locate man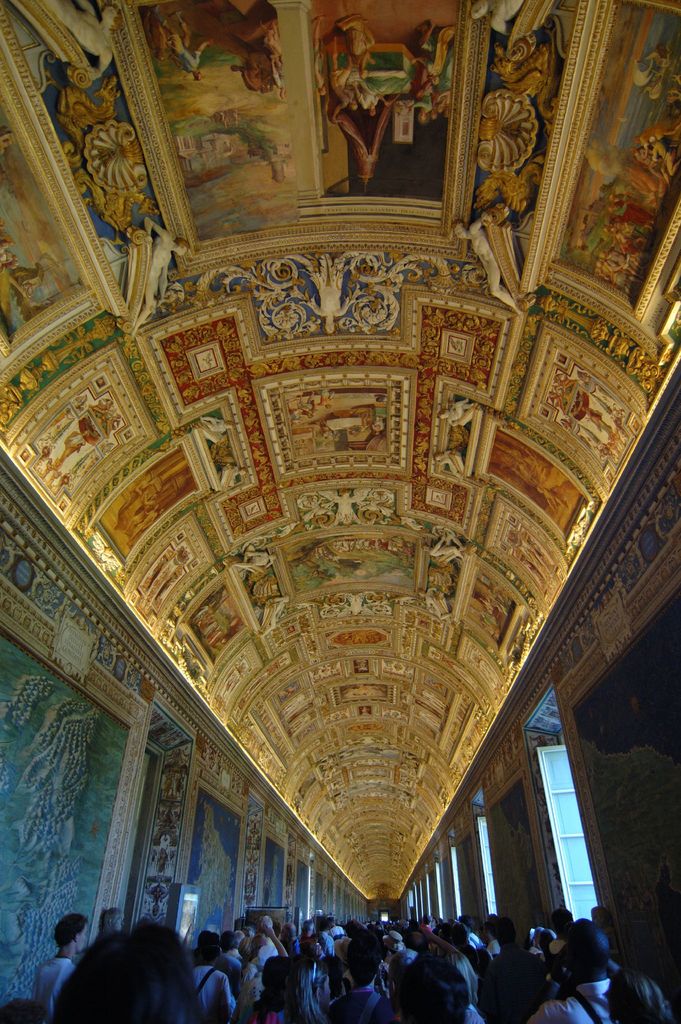
(116,479,156,513)
